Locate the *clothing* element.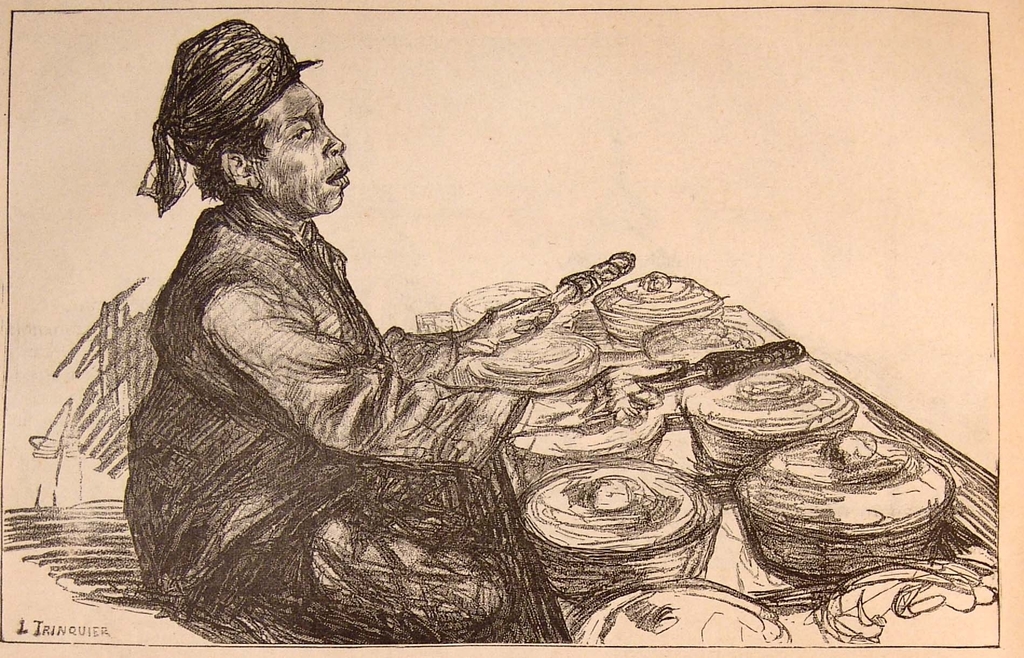
Element bbox: region(122, 210, 556, 645).
